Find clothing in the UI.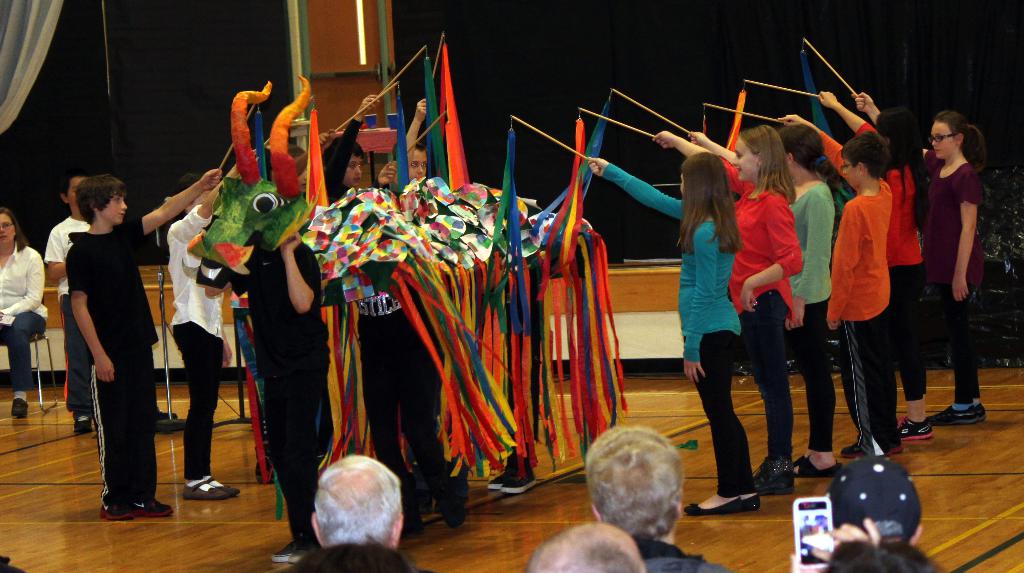
UI element at (left=712, top=156, right=789, bottom=481).
